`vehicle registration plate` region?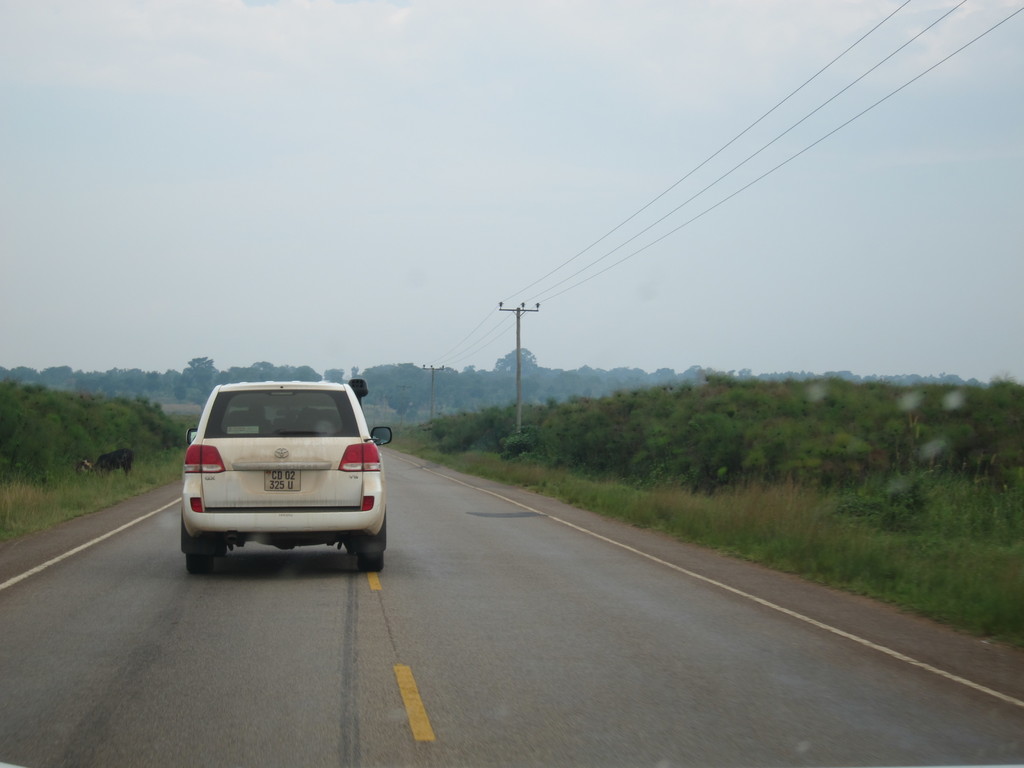
<box>262,466,301,494</box>
